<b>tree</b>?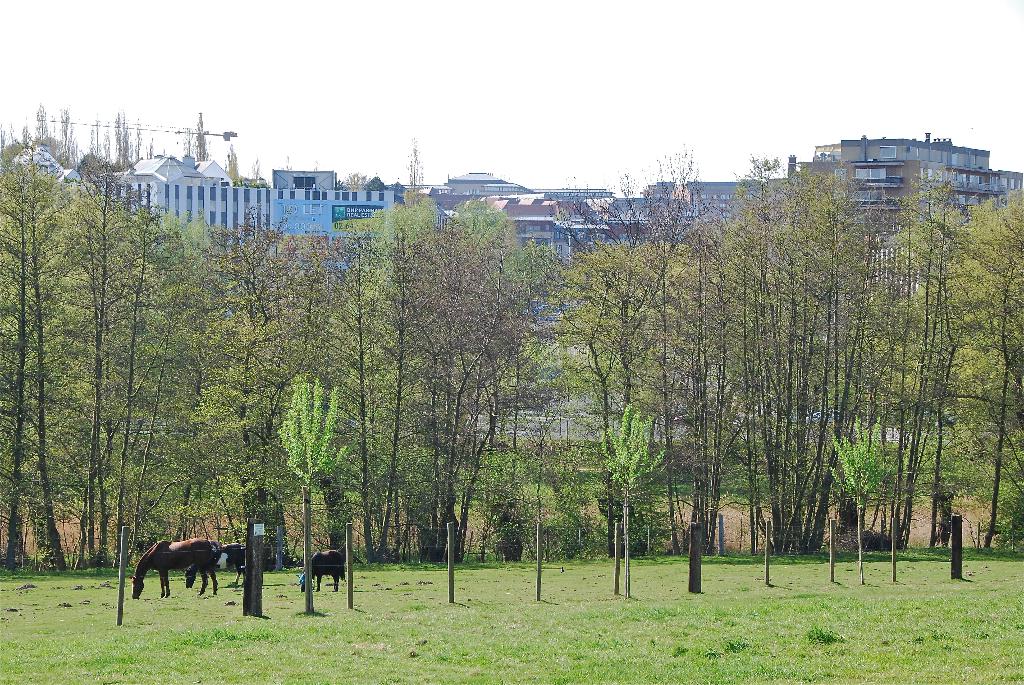
left=220, top=142, right=244, bottom=187
